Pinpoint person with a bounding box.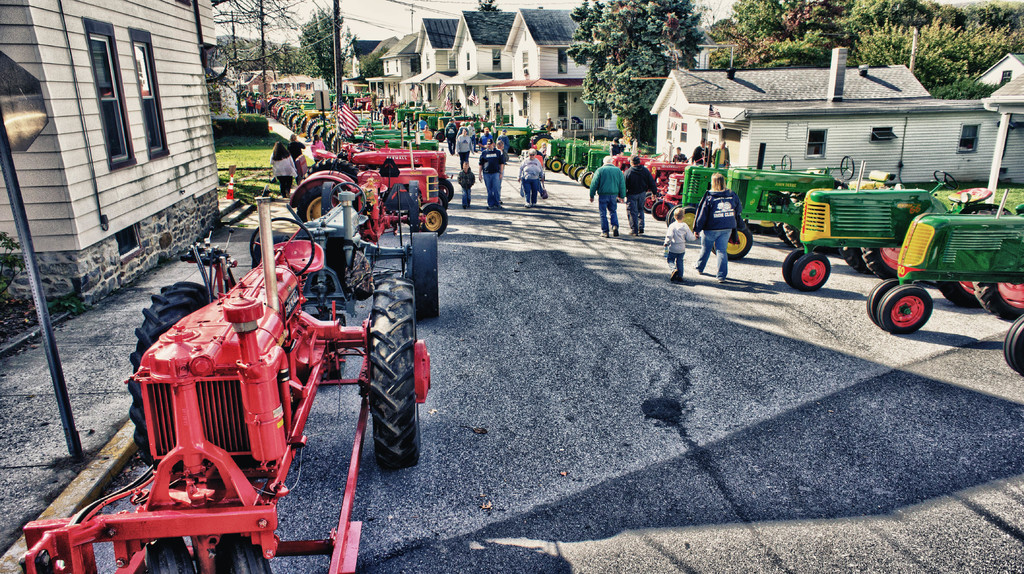
l=676, t=146, r=689, b=163.
